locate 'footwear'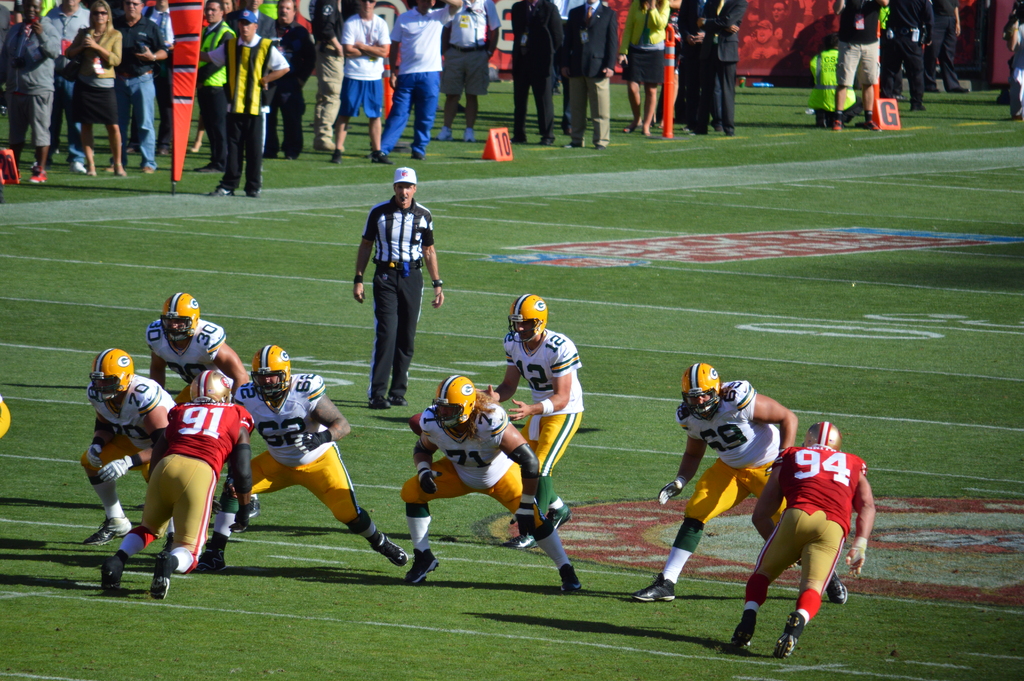
box=[834, 116, 849, 133]
